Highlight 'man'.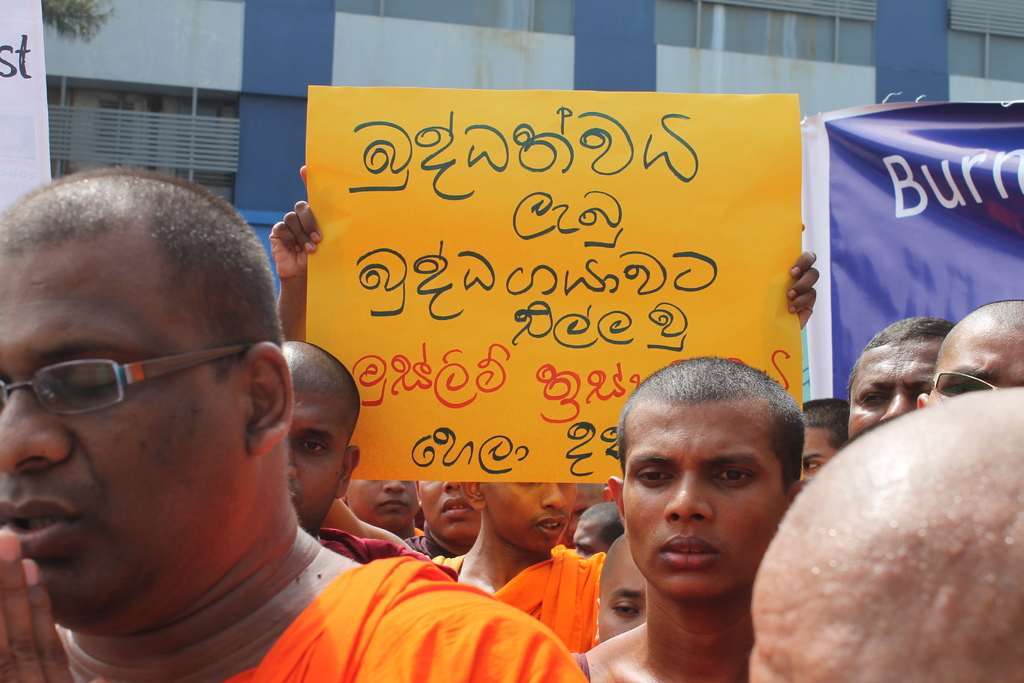
Highlighted region: x1=594, y1=533, x2=648, y2=641.
